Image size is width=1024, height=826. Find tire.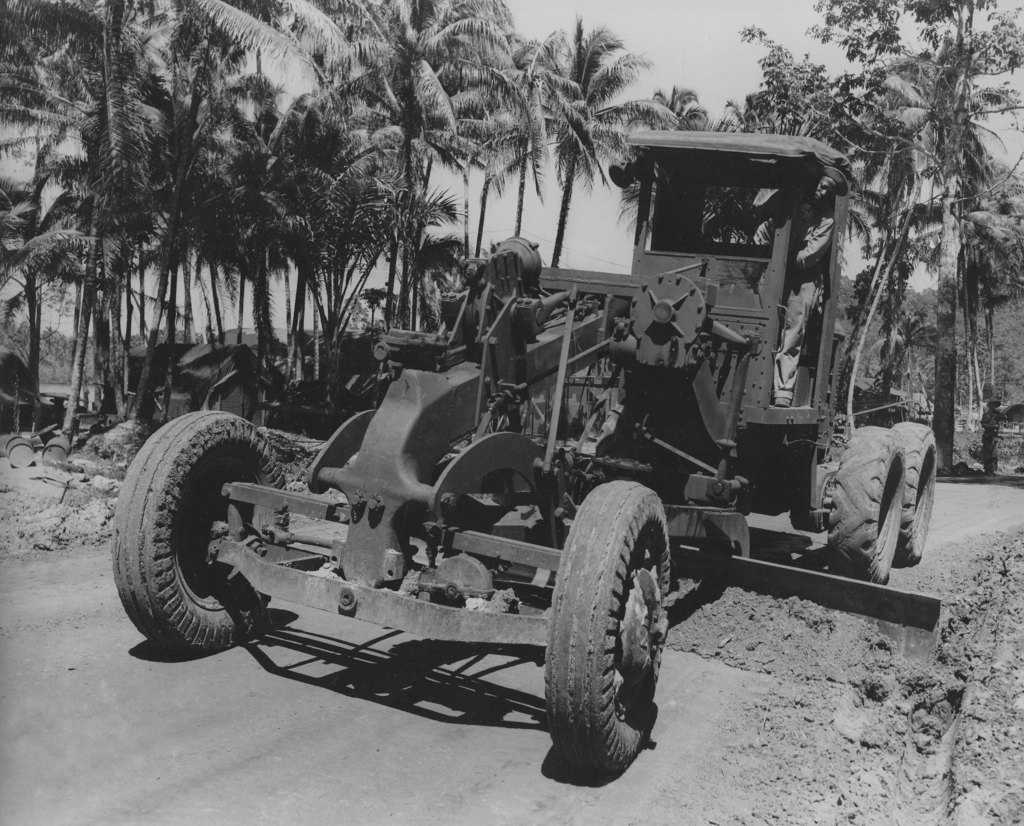
bbox=(826, 424, 900, 582).
